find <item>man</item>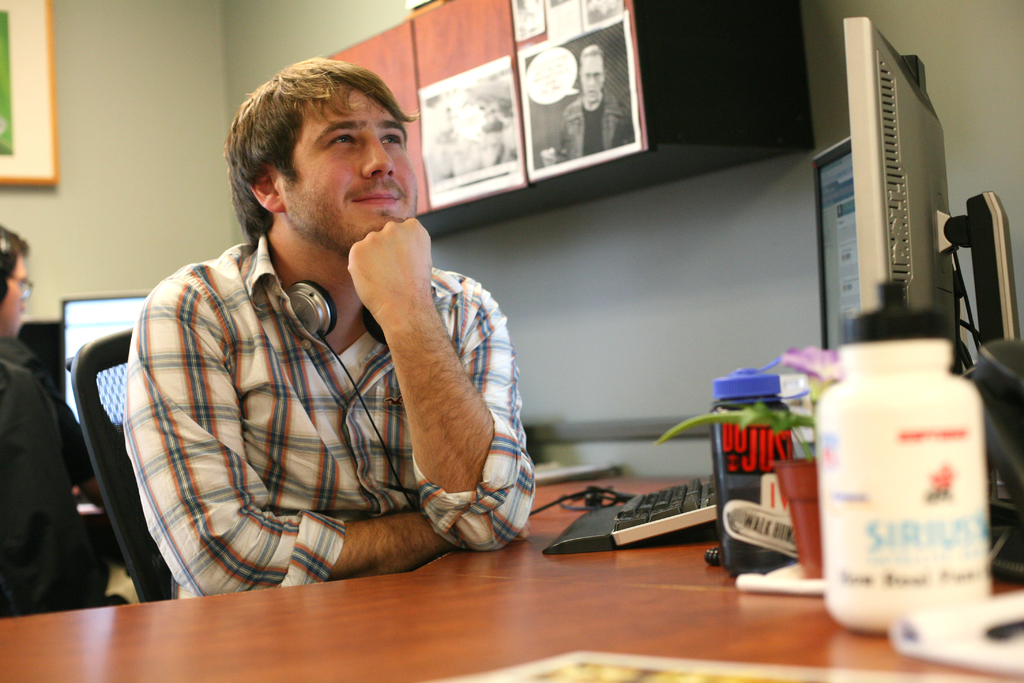
crop(0, 220, 131, 604)
